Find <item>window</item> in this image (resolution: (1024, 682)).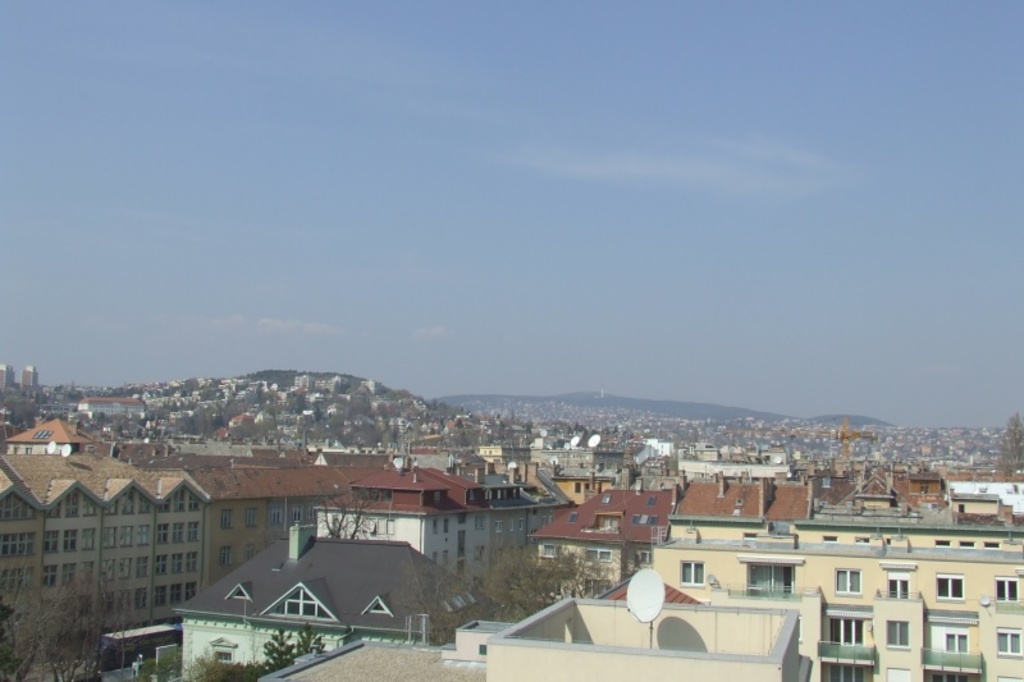
pyautogui.locateOnScreen(476, 514, 493, 531).
